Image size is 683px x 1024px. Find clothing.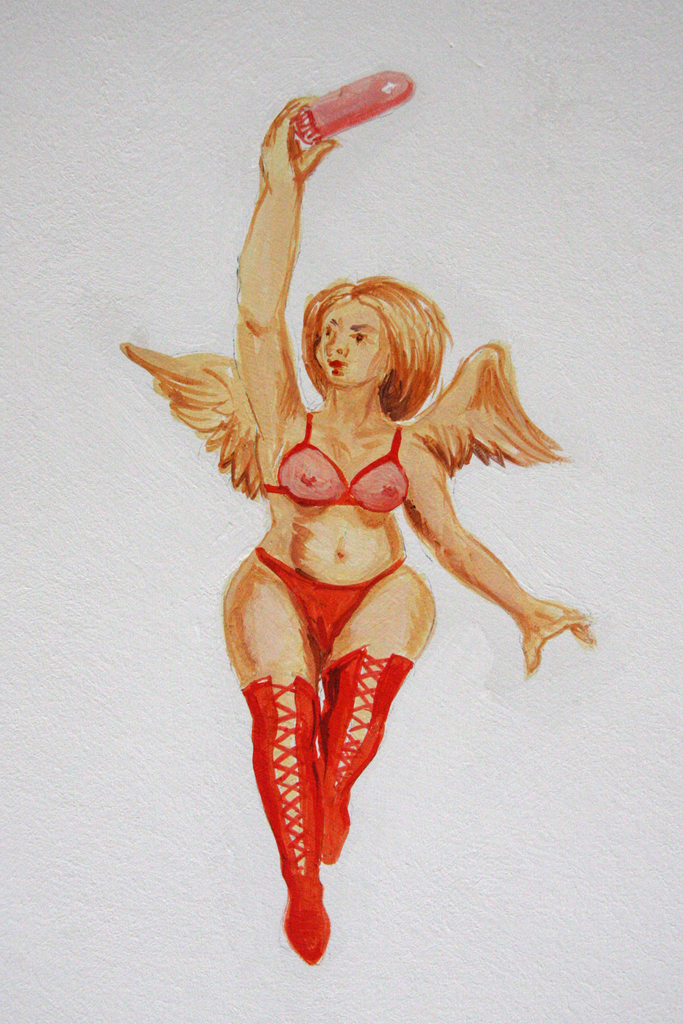
rect(263, 412, 407, 513).
